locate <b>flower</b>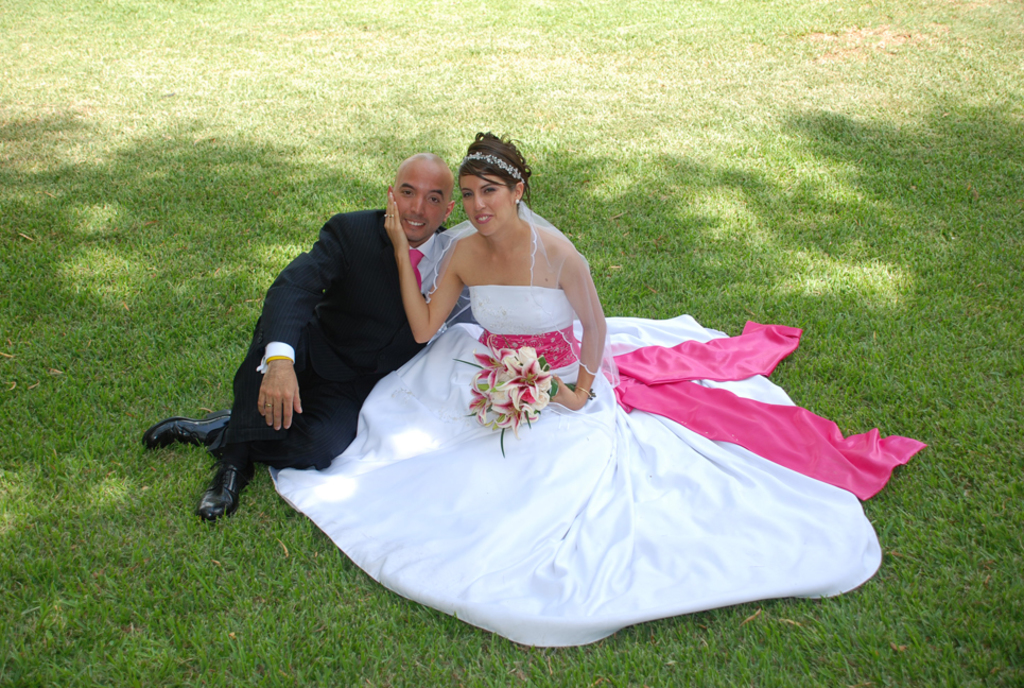
crop(467, 374, 500, 420)
